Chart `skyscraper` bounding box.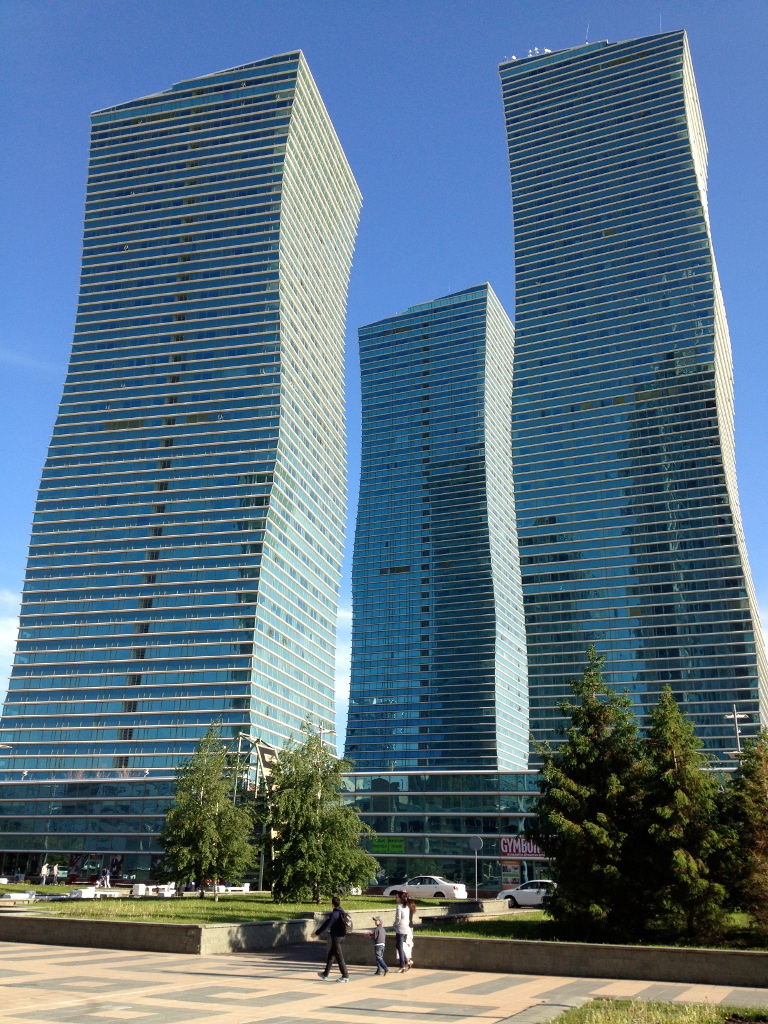
Charted: box=[351, 277, 523, 912].
